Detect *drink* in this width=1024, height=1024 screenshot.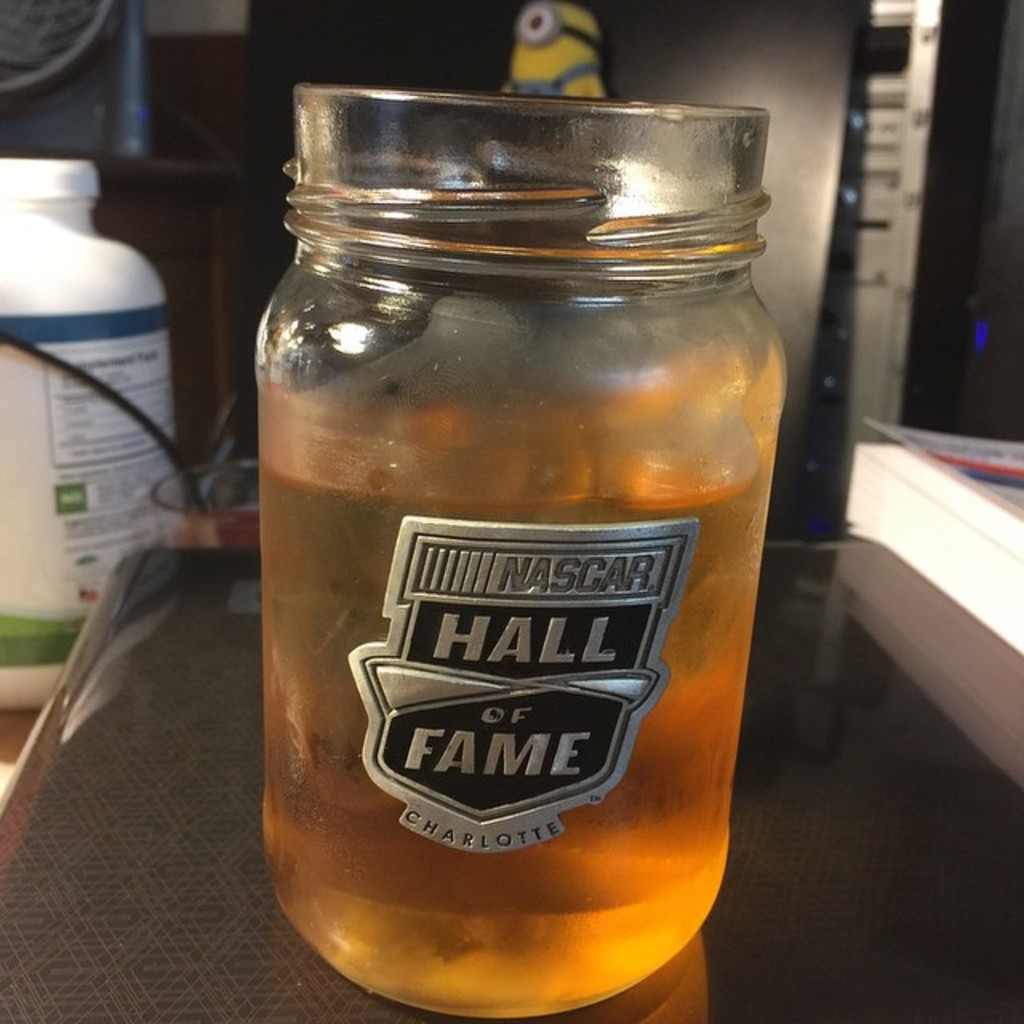
Detection: box(246, 78, 790, 1022).
